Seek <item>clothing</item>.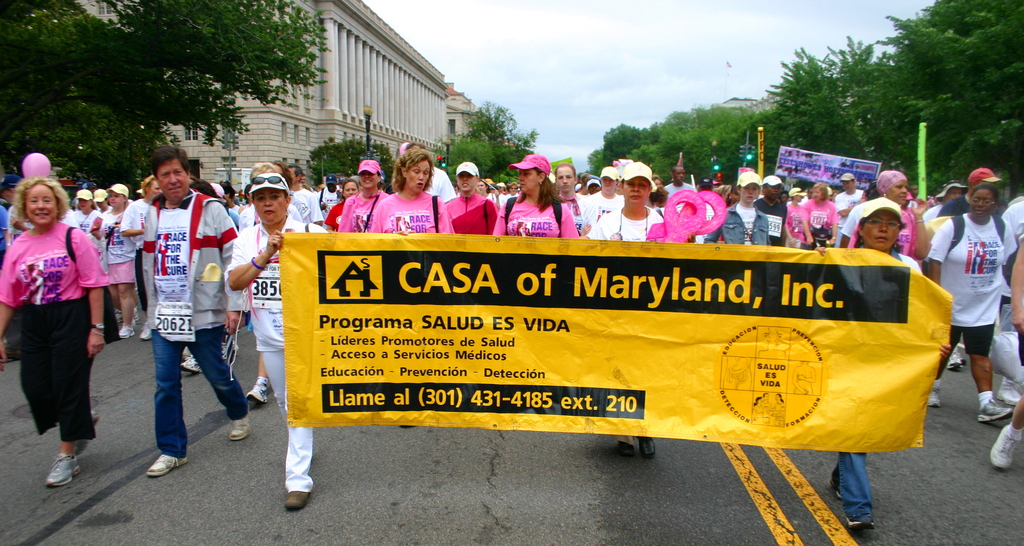
select_region(489, 196, 580, 241).
